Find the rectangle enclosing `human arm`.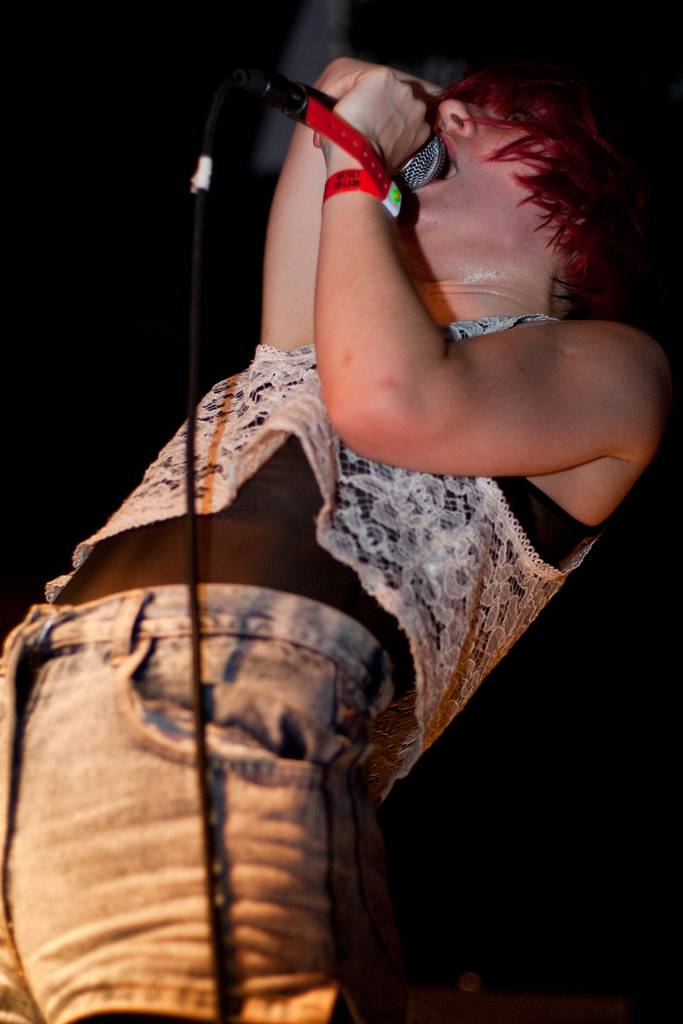
313/174/637/527.
